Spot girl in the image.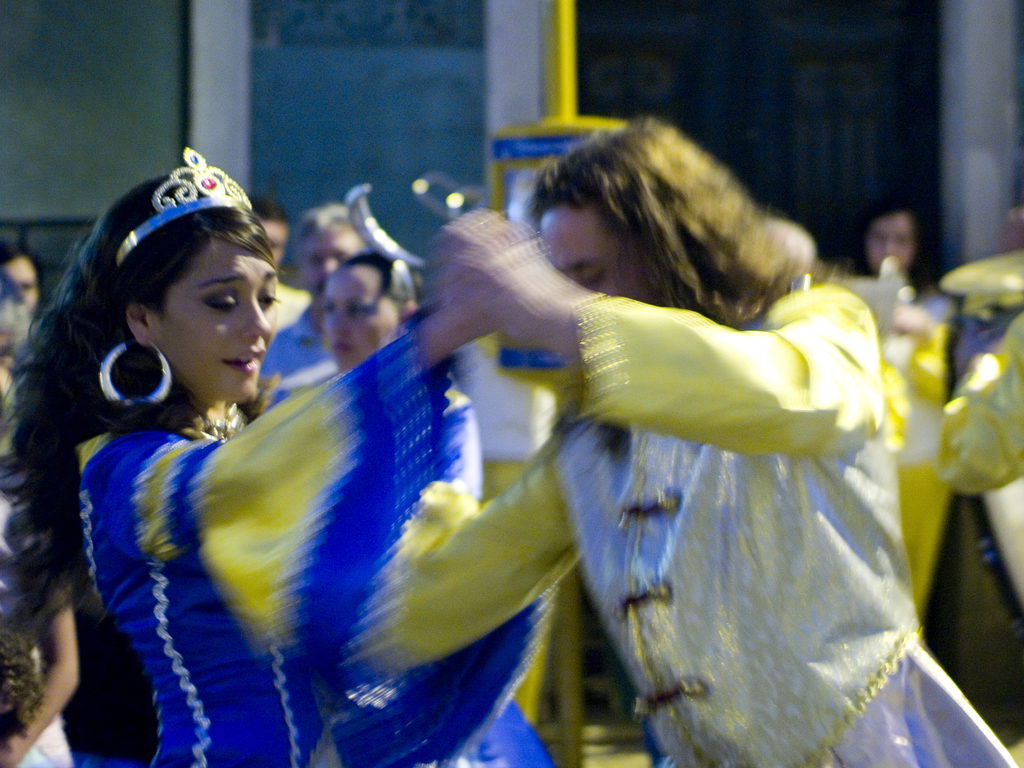
girl found at [left=0, top=161, right=567, bottom=767].
